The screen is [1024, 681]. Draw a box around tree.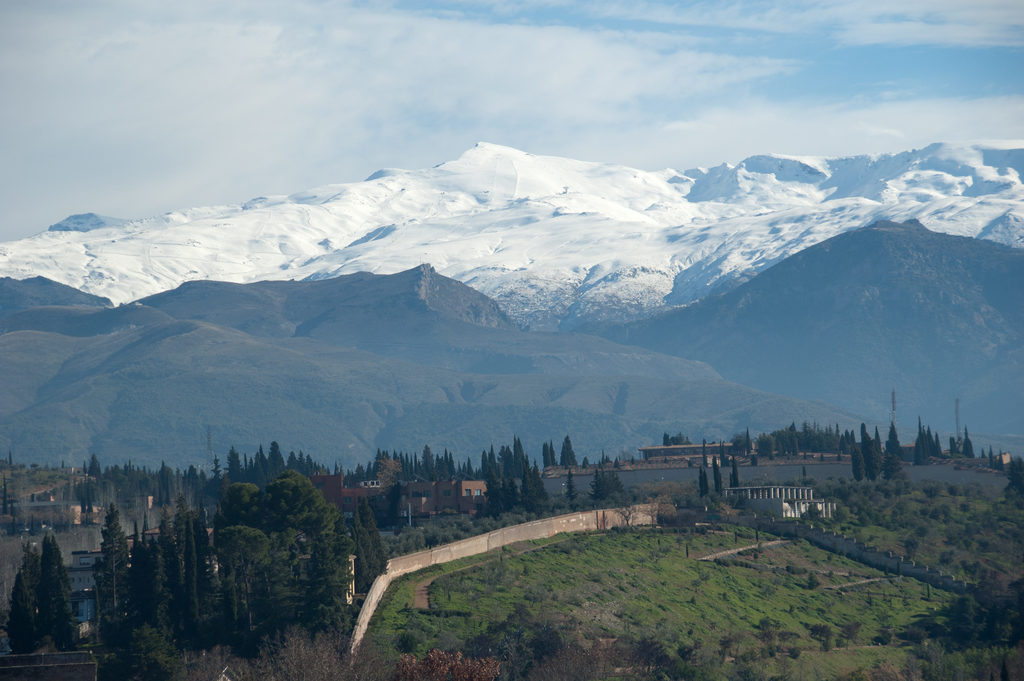
locate(808, 567, 817, 589).
